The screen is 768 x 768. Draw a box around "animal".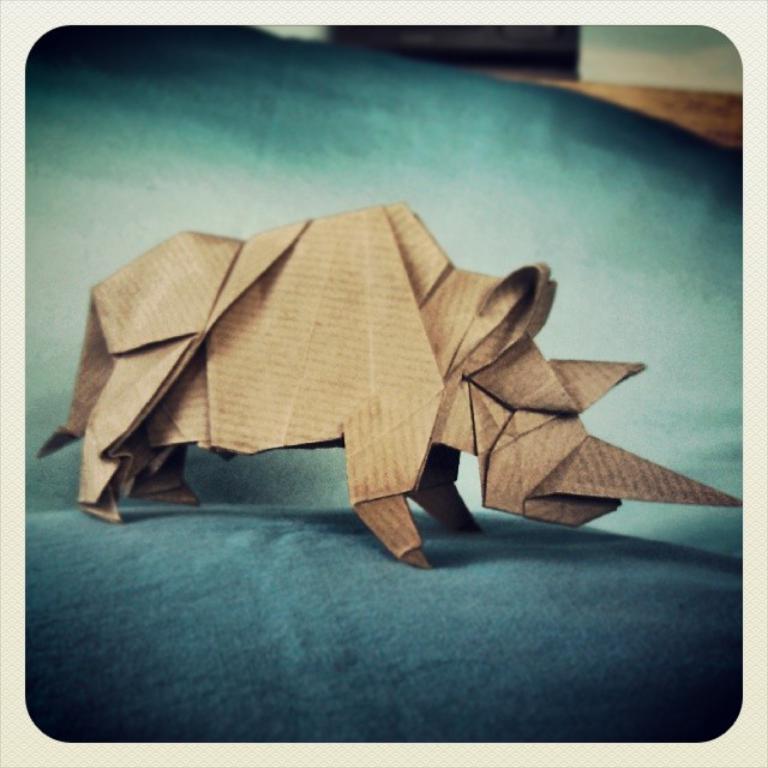
{"x1": 35, "y1": 197, "x2": 744, "y2": 572}.
